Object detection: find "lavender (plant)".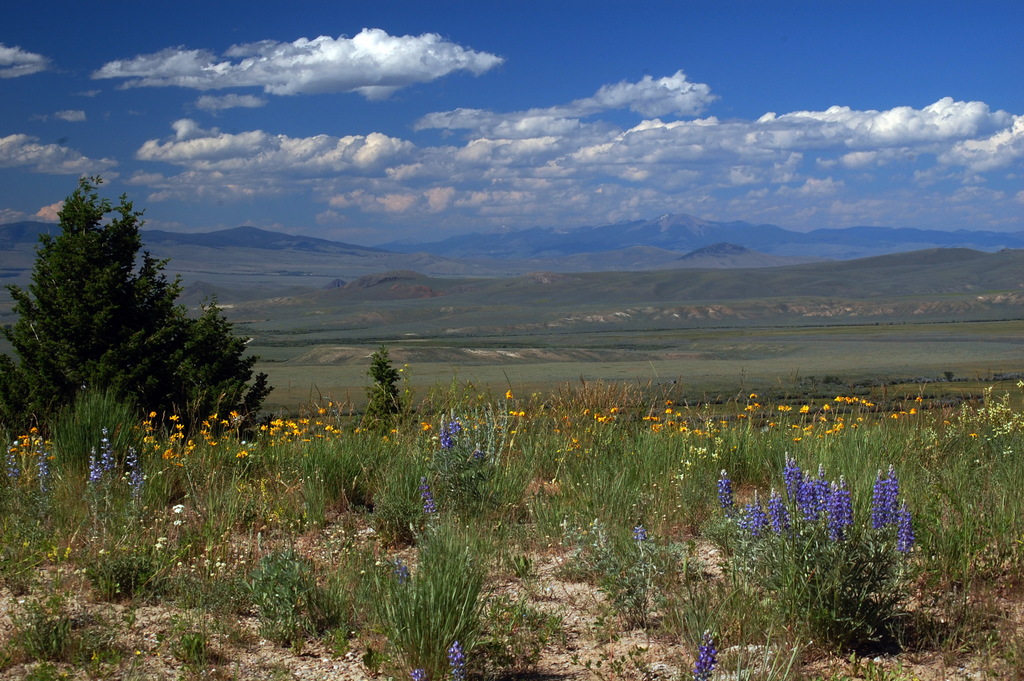
828,479,854,540.
